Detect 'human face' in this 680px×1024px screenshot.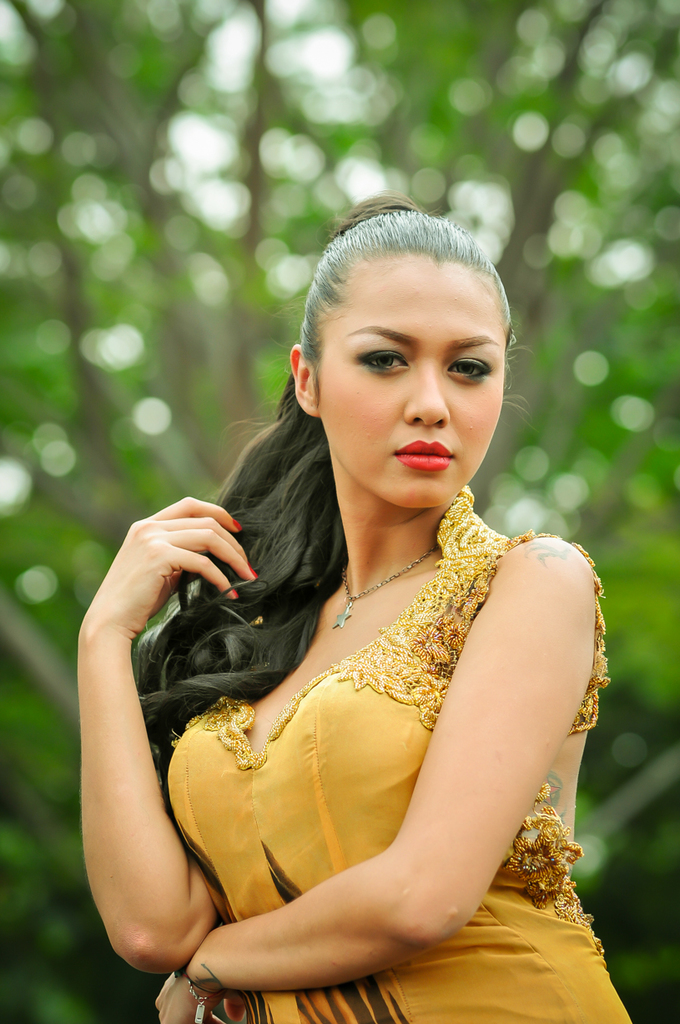
Detection: x1=301 y1=245 x2=502 y2=506.
